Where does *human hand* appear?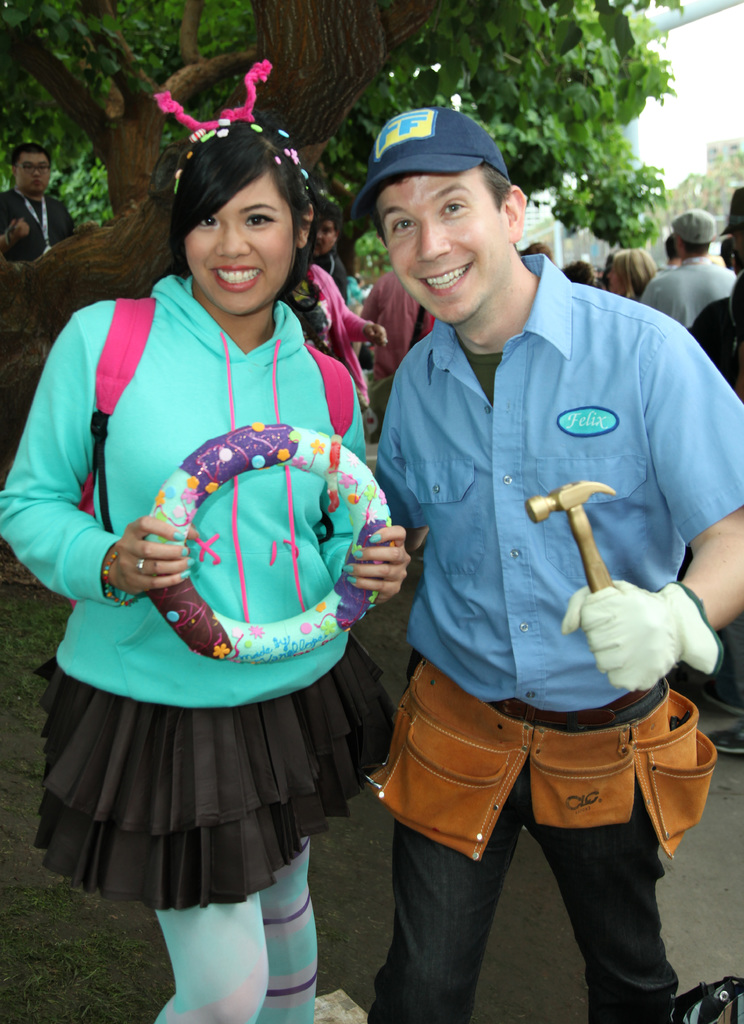
Appears at (7, 216, 30, 248).
